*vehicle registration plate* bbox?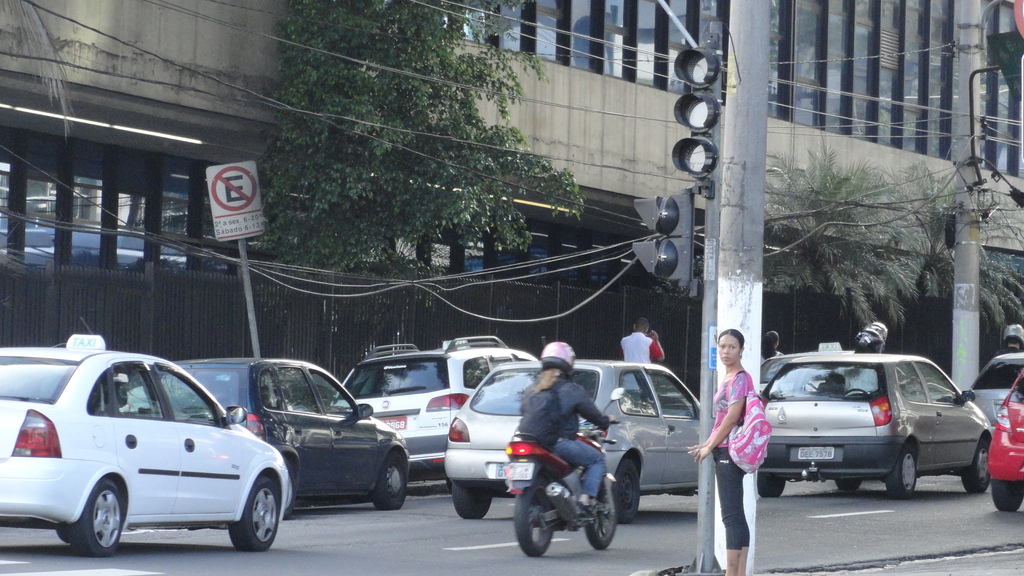
bbox=(794, 443, 838, 459)
